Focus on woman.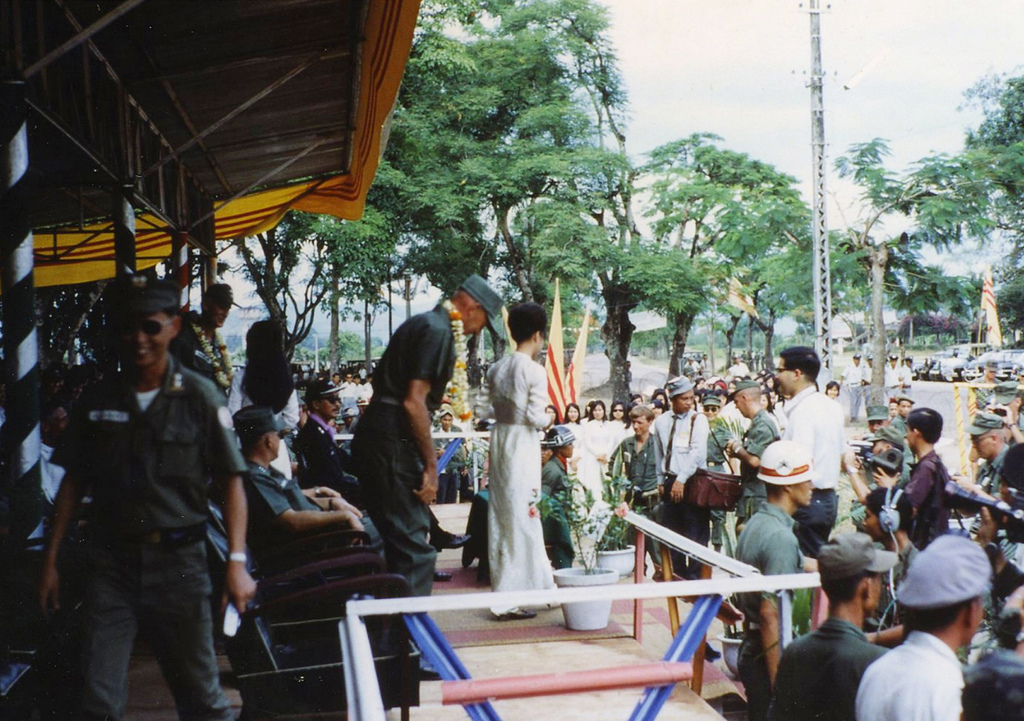
Focused at (left=230, top=320, right=298, bottom=482).
